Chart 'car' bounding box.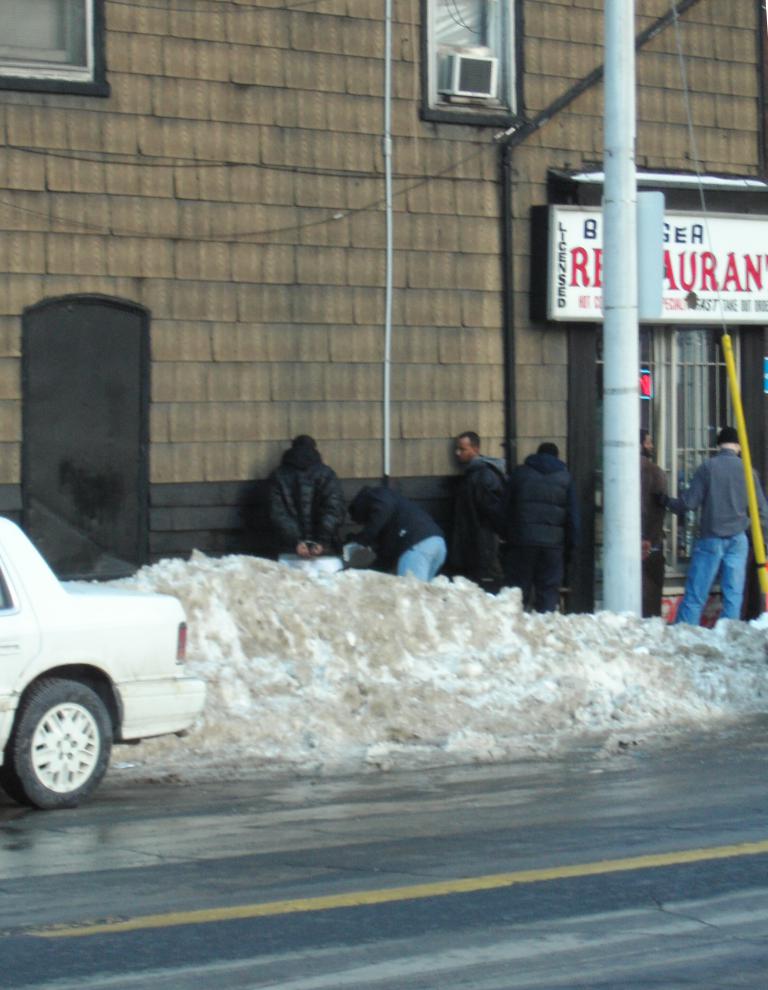
Charted: 0 519 208 803.
